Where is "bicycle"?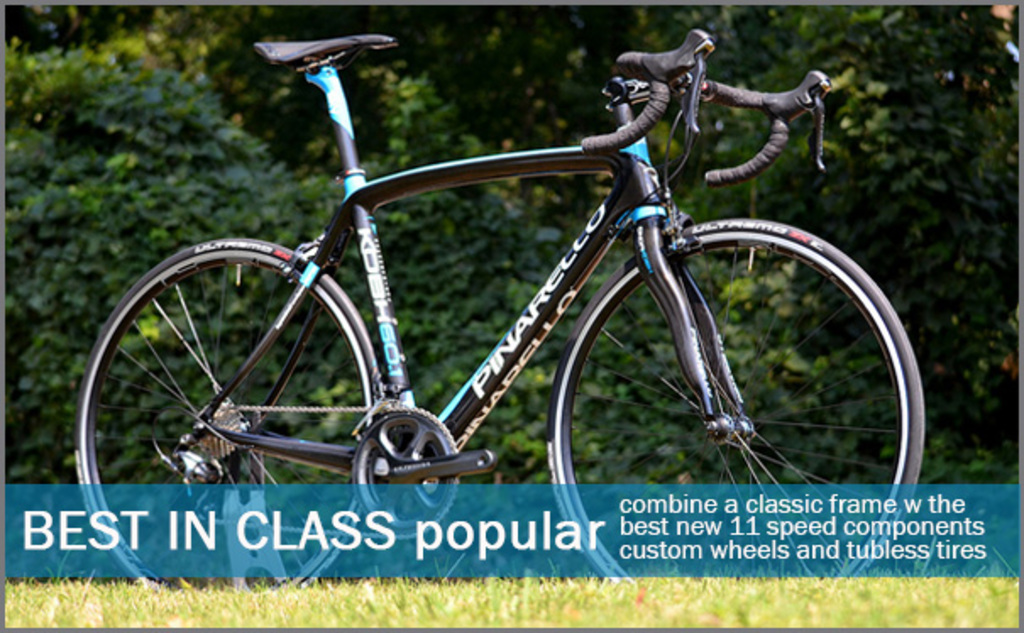
85/25/936/597.
